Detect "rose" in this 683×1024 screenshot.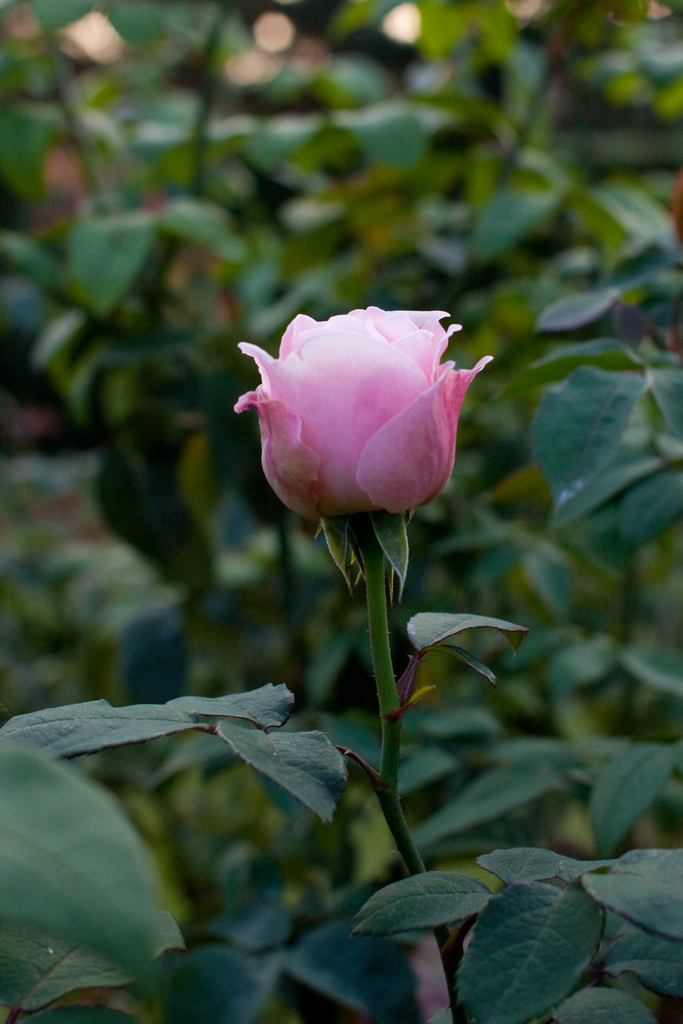
Detection: region(230, 310, 498, 522).
